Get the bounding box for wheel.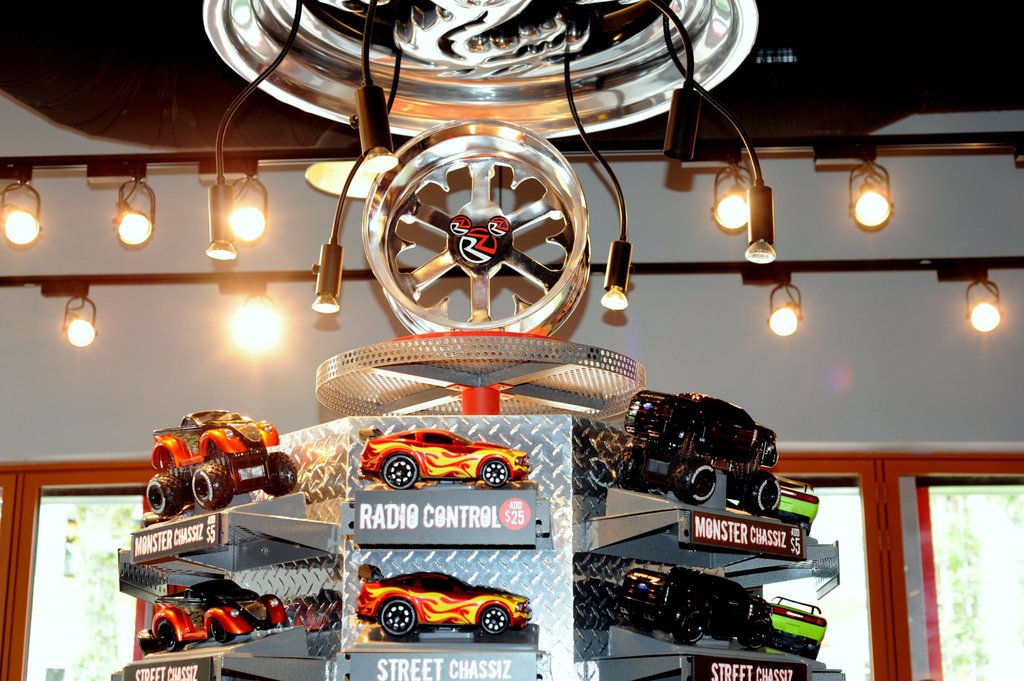
[x1=206, y1=0, x2=756, y2=144].
